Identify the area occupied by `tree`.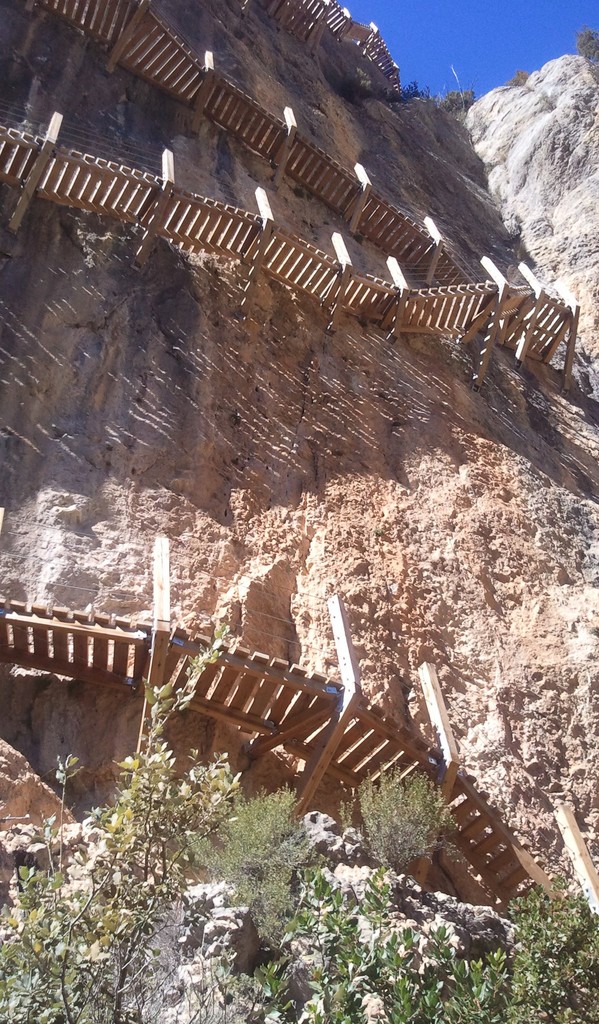
Area: {"x1": 187, "y1": 781, "x2": 309, "y2": 934}.
